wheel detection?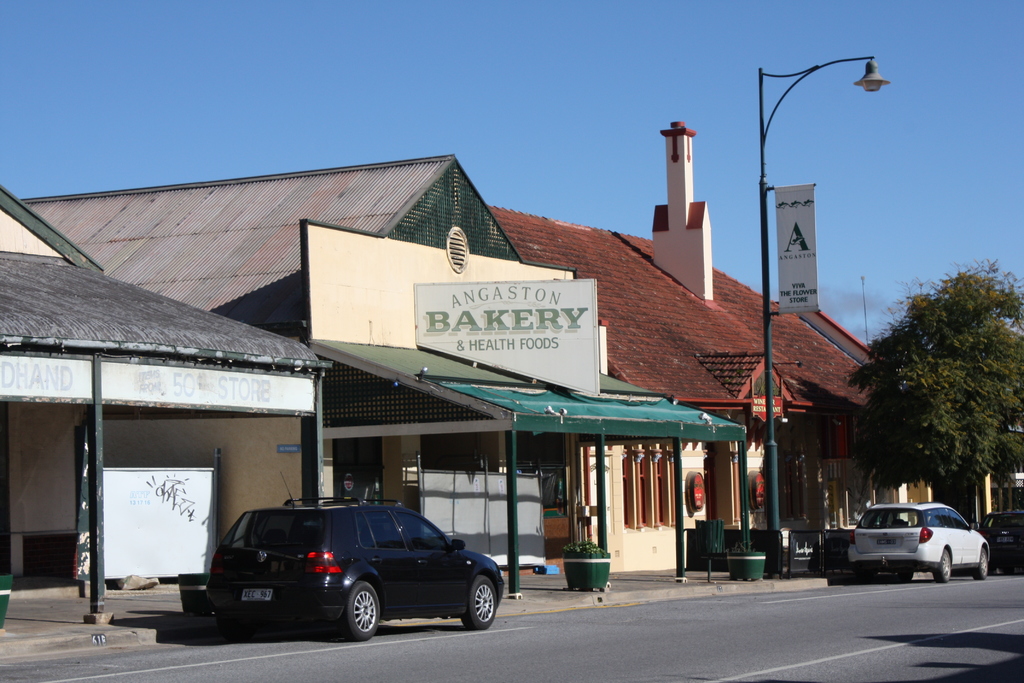
459 575 499 629
